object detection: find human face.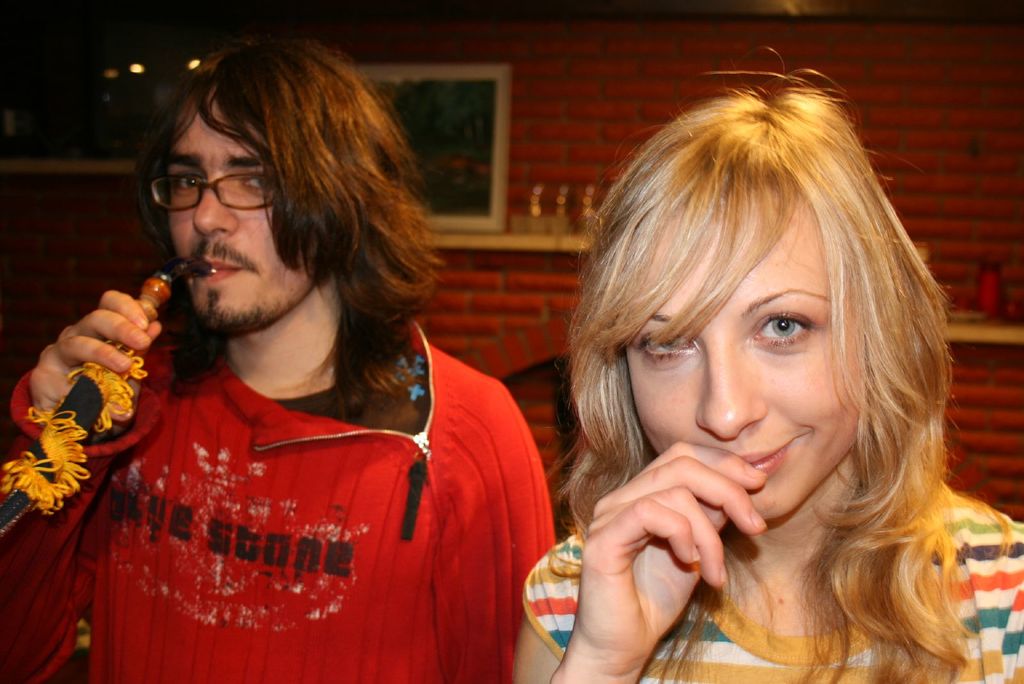
BBox(621, 201, 879, 533).
